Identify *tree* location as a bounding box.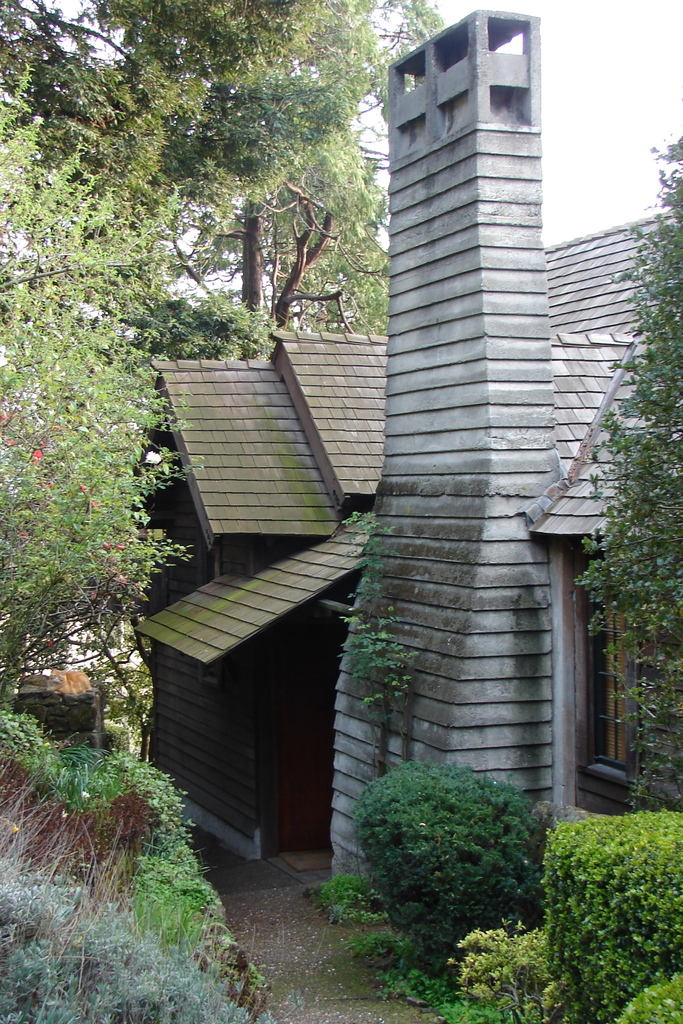
<region>569, 102, 682, 817</region>.
